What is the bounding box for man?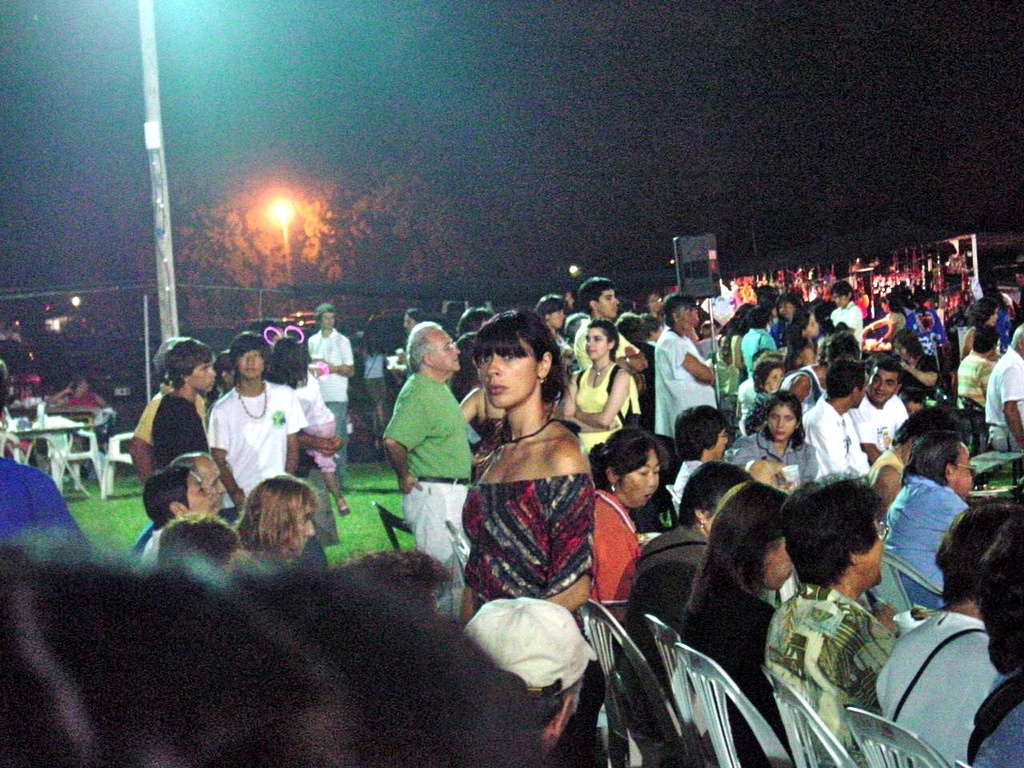
[886,426,975,615].
